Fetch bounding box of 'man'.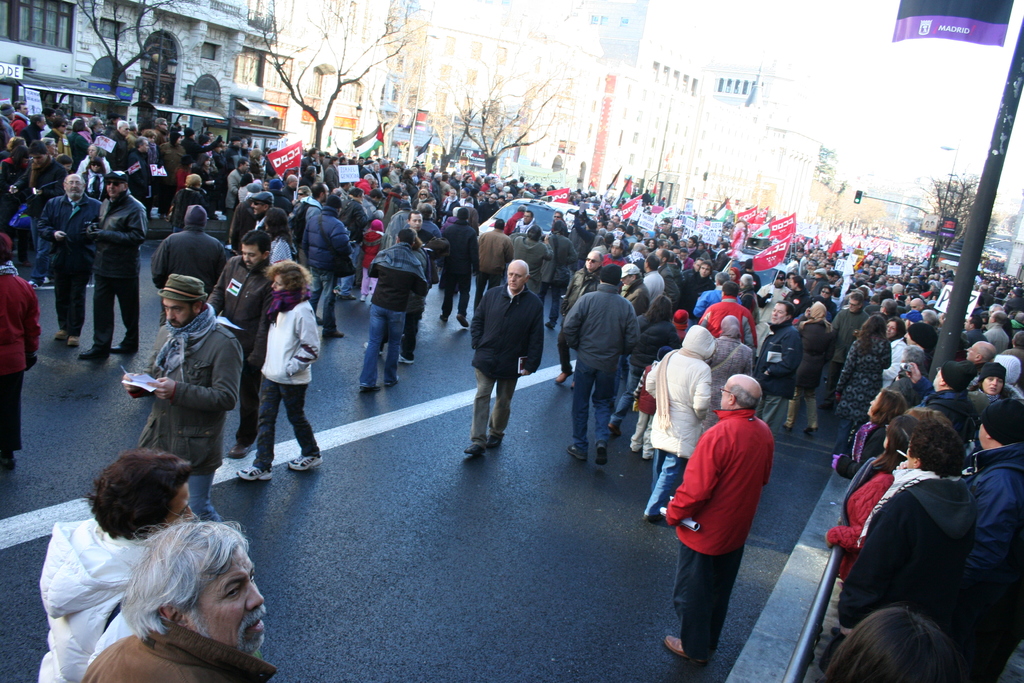
Bbox: detection(287, 183, 330, 245).
